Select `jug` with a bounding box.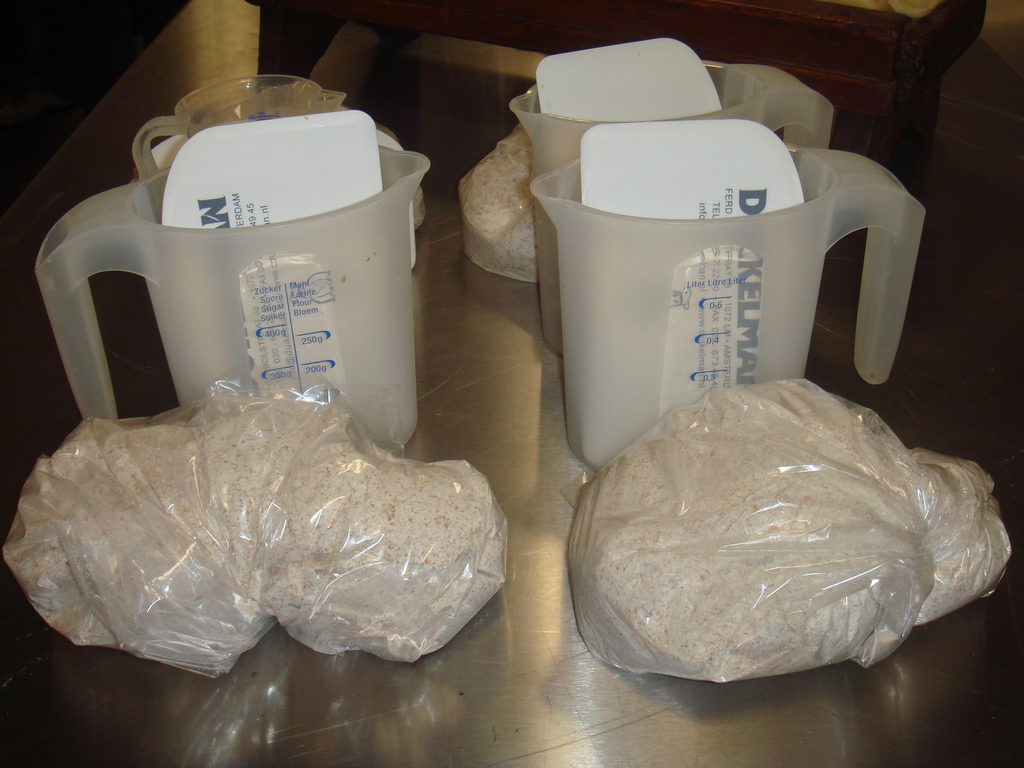
(x1=530, y1=143, x2=927, y2=474).
